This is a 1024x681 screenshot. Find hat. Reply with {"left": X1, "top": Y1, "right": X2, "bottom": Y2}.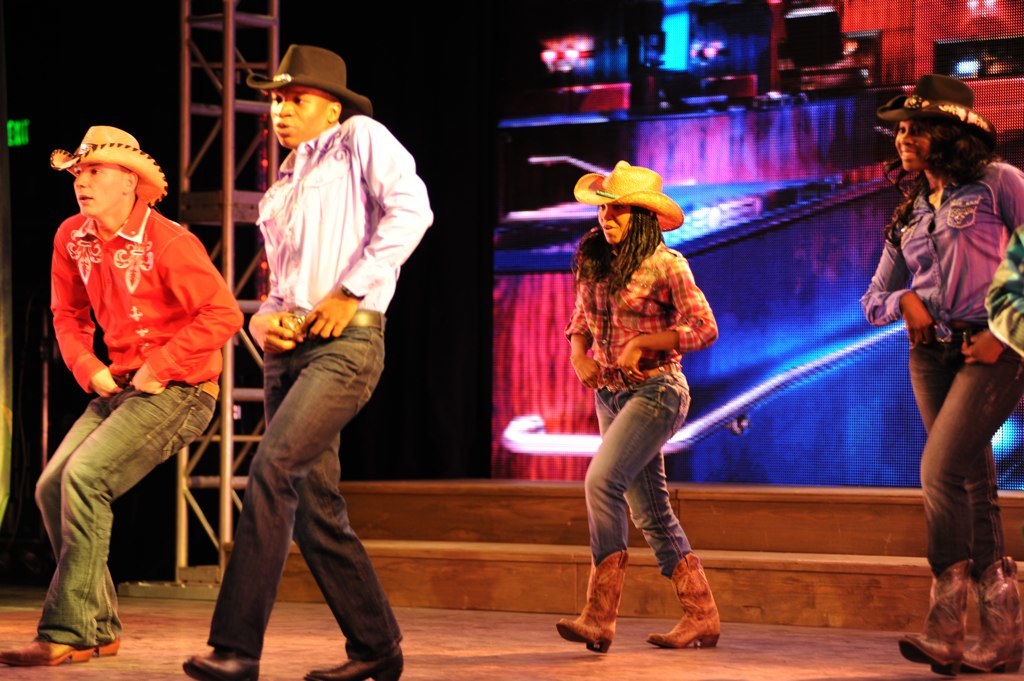
{"left": 48, "top": 122, "right": 167, "bottom": 207}.
